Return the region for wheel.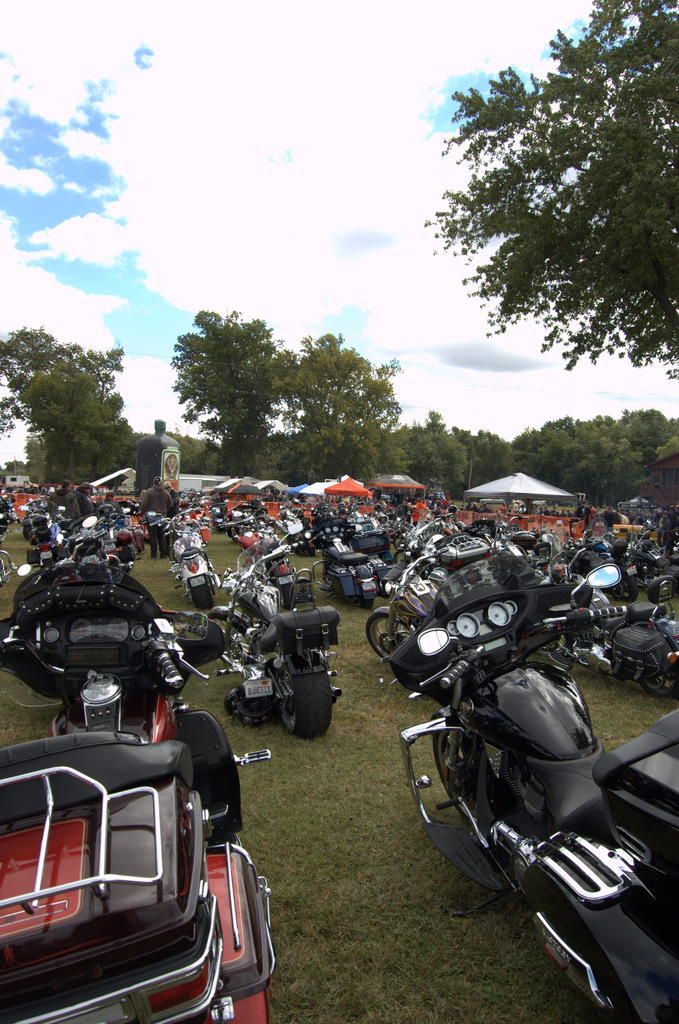
(left=635, top=659, right=678, bottom=699).
